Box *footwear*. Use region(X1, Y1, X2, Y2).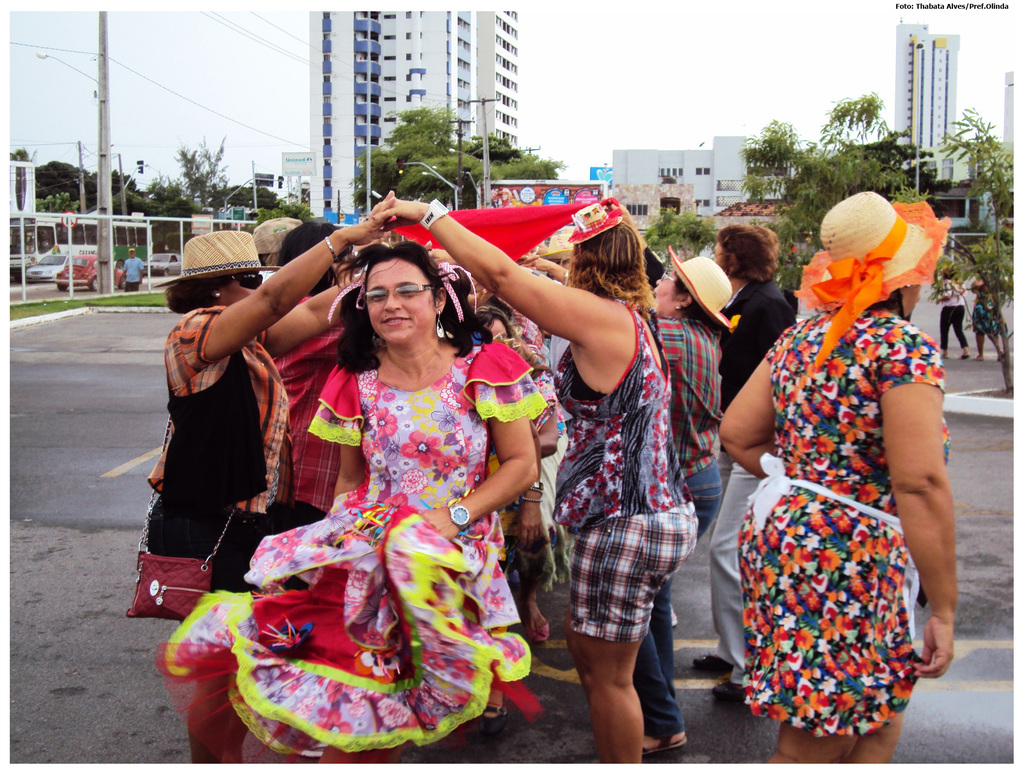
region(481, 707, 506, 735).
